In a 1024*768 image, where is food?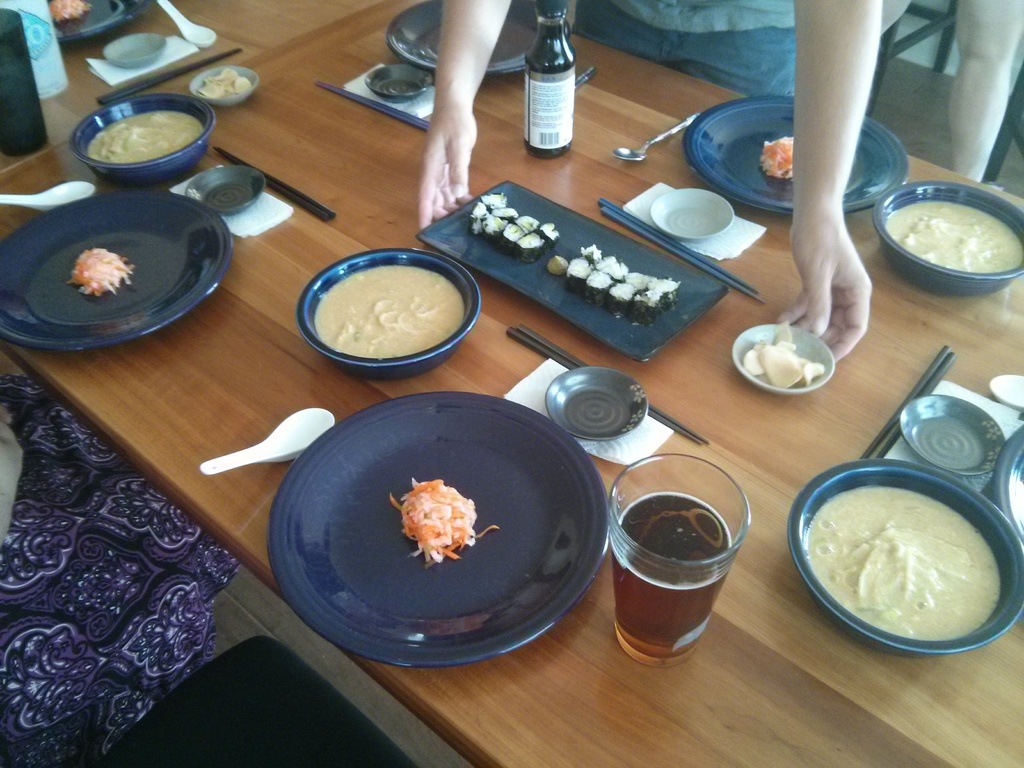
<region>195, 67, 251, 100</region>.
